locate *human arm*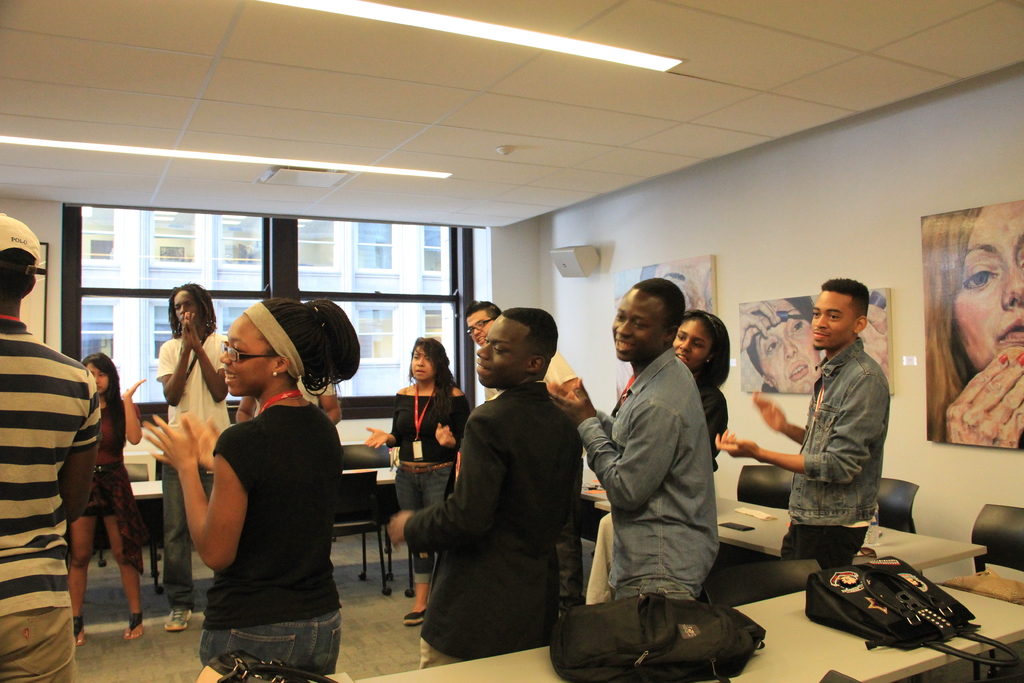
bbox=[394, 413, 506, 548]
